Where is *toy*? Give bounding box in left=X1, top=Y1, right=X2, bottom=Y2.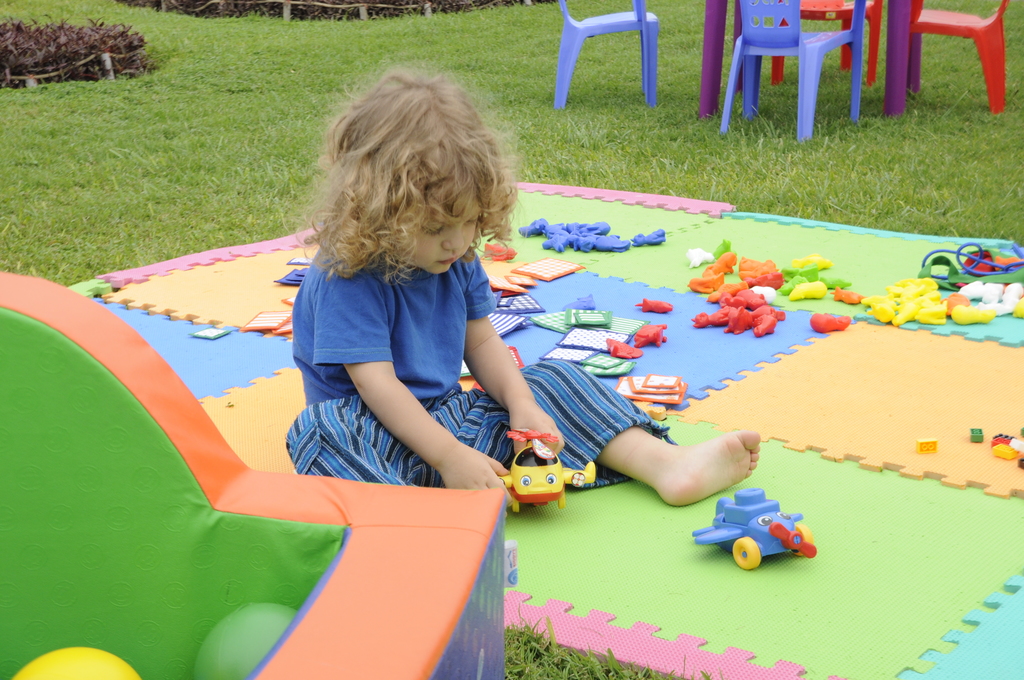
left=746, top=270, right=783, bottom=288.
